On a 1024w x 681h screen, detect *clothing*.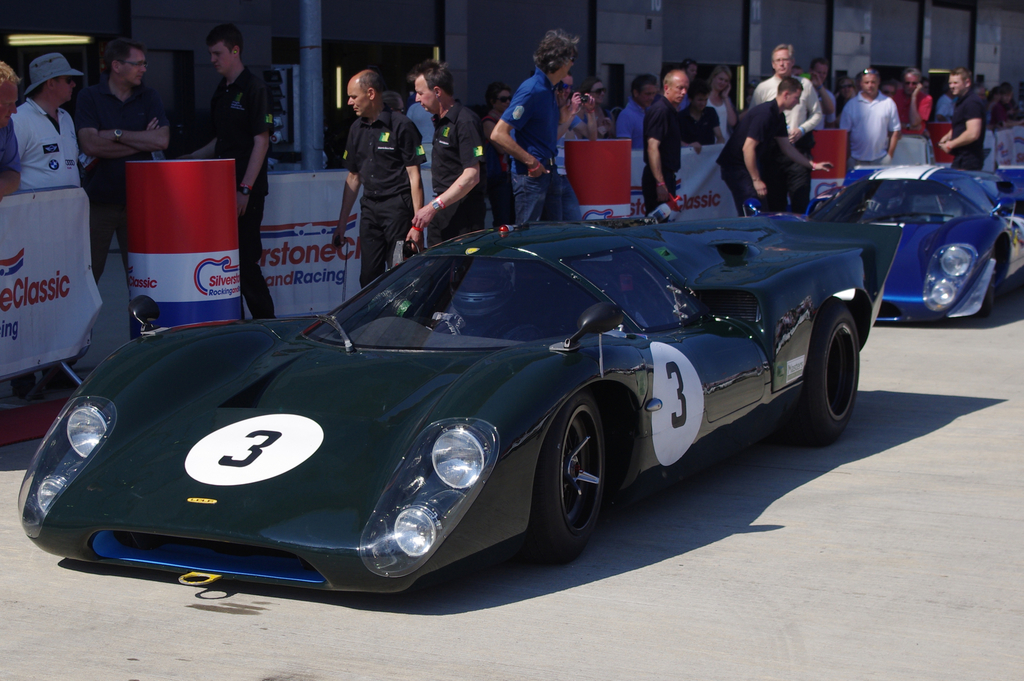
0/130/15/185.
